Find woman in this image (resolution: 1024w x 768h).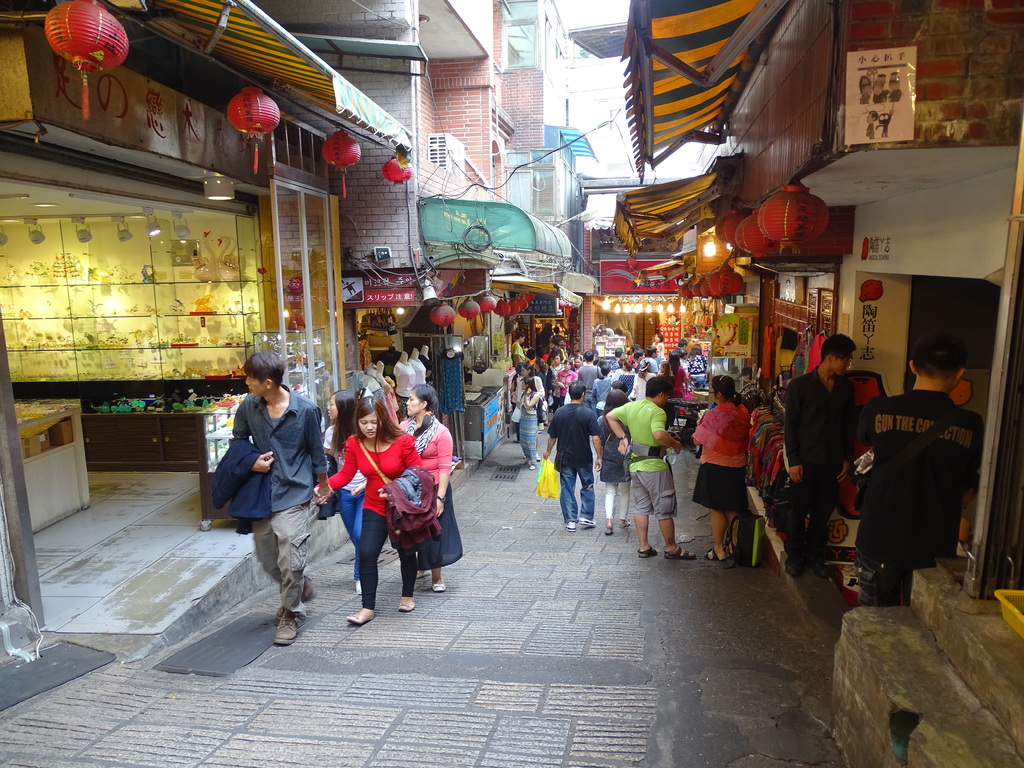
region(324, 390, 367, 591).
